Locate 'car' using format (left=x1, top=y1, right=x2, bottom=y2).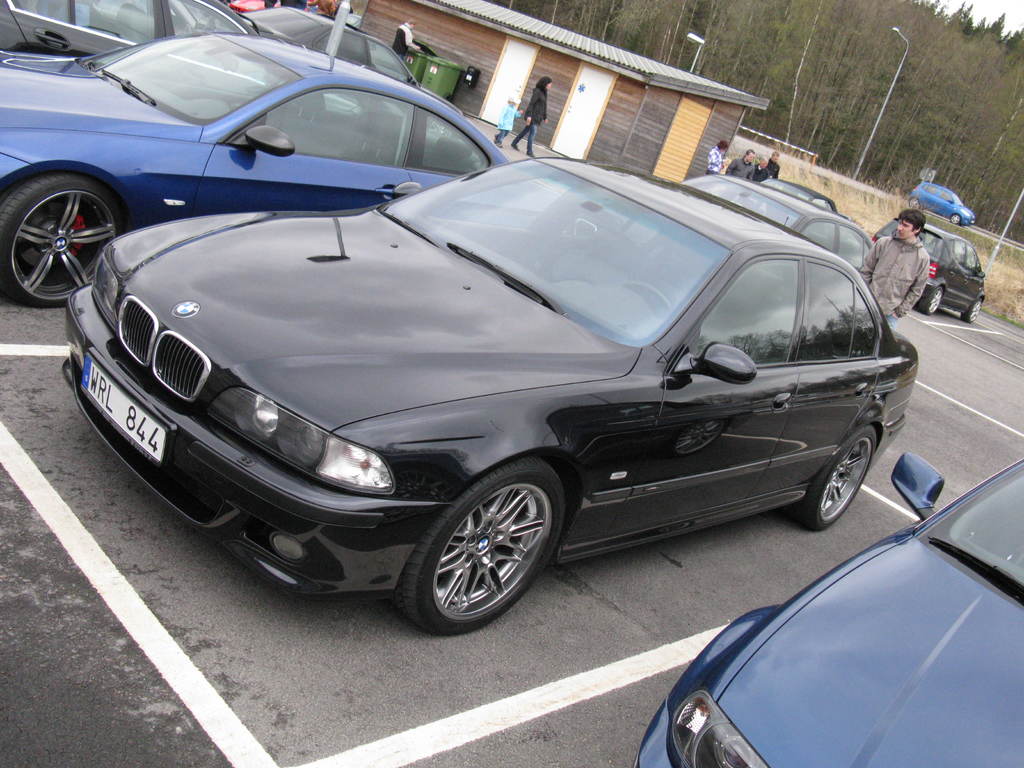
(left=49, top=115, right=918, bottom=620).
